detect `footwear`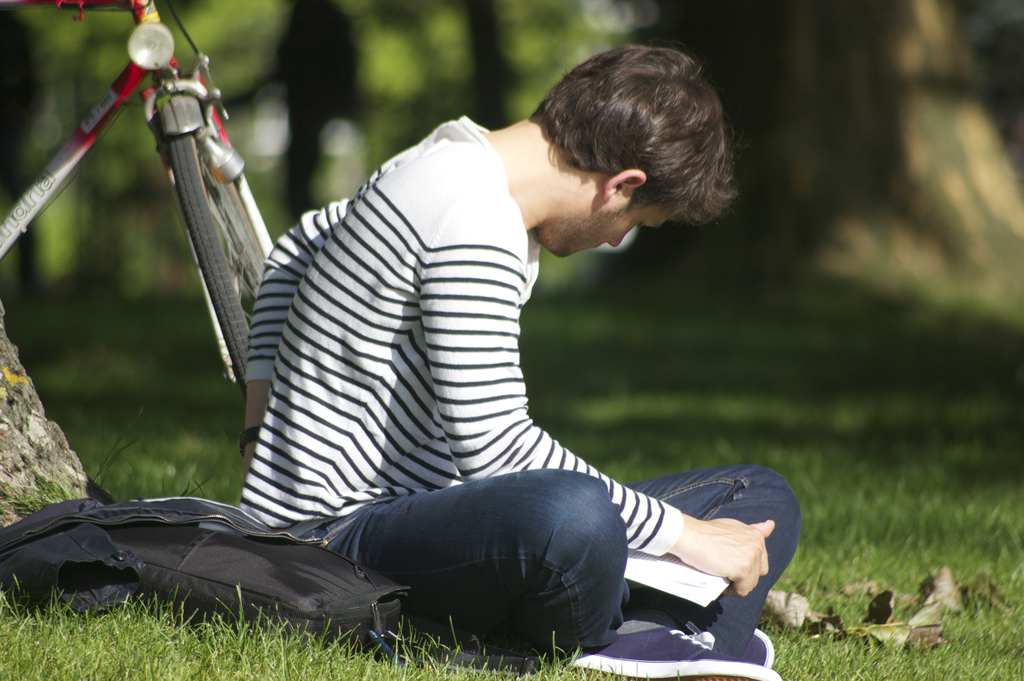
[left=567, top=620, right=781, bottom=680]
